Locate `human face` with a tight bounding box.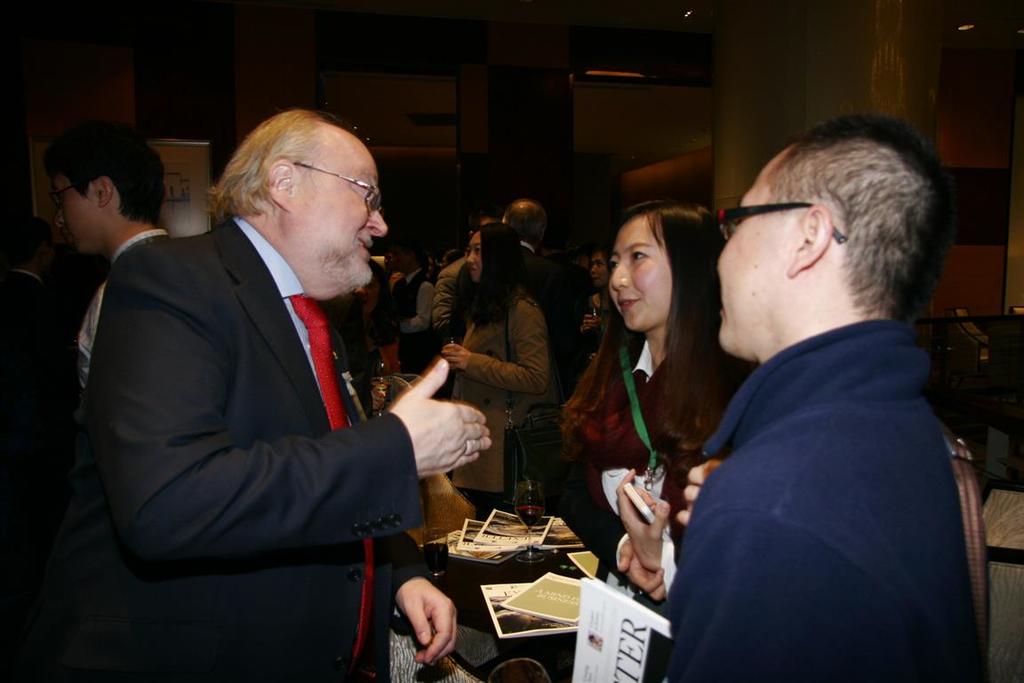
Rect(296, 150, 389, 289).
